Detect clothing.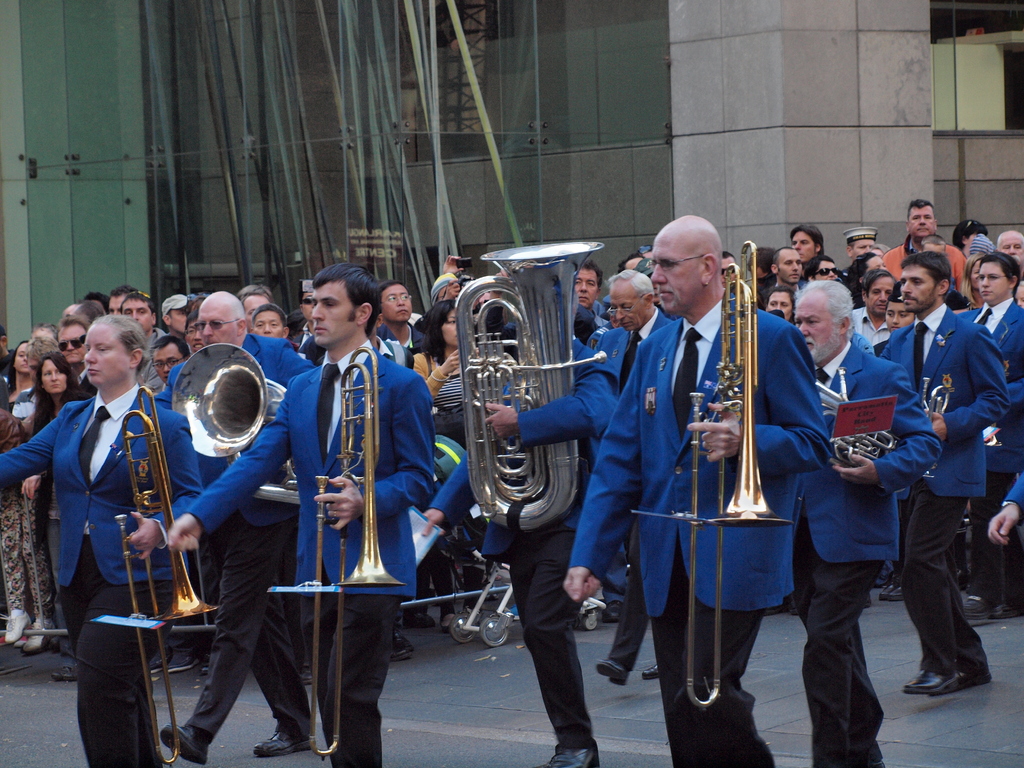
Detected at [x1=878, y1=303, x2=1013, y2=671].
